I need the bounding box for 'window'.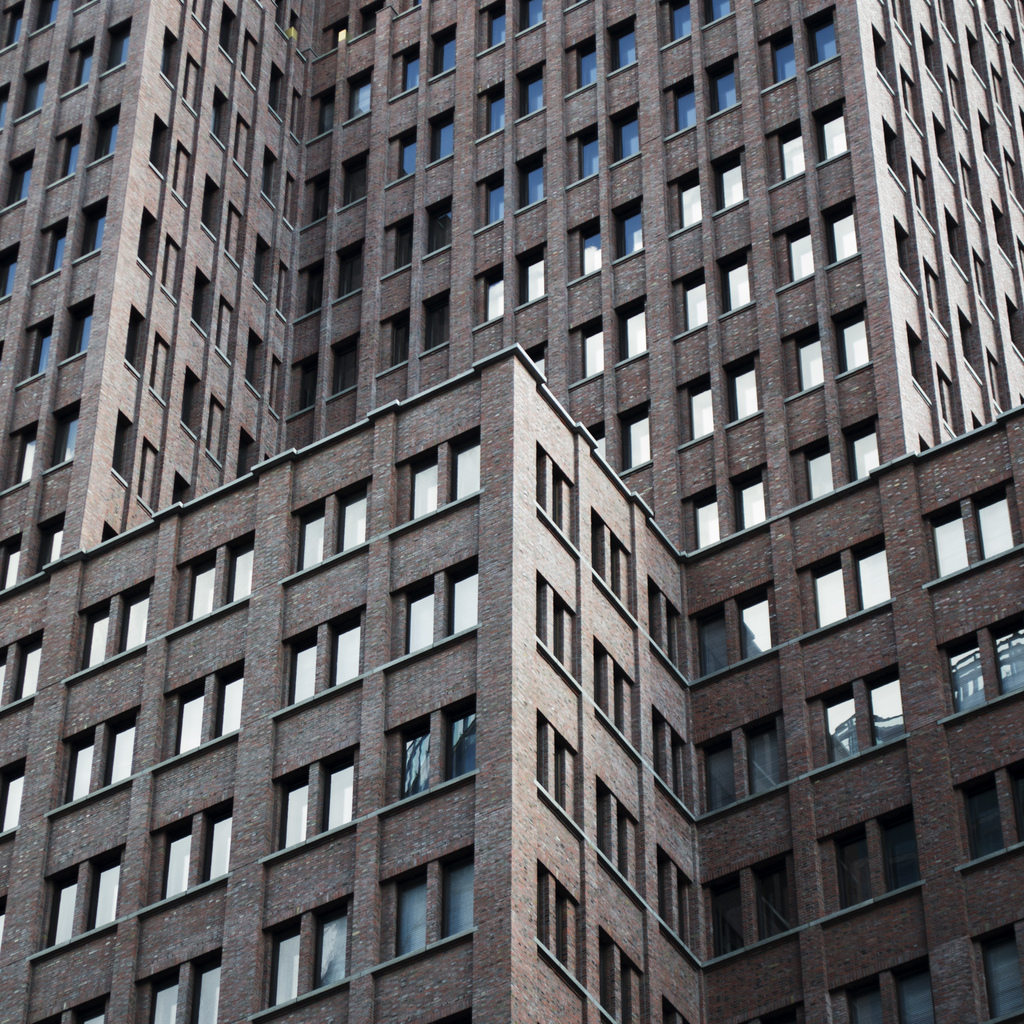
Here it is: region(292, 486, 369, 575).
